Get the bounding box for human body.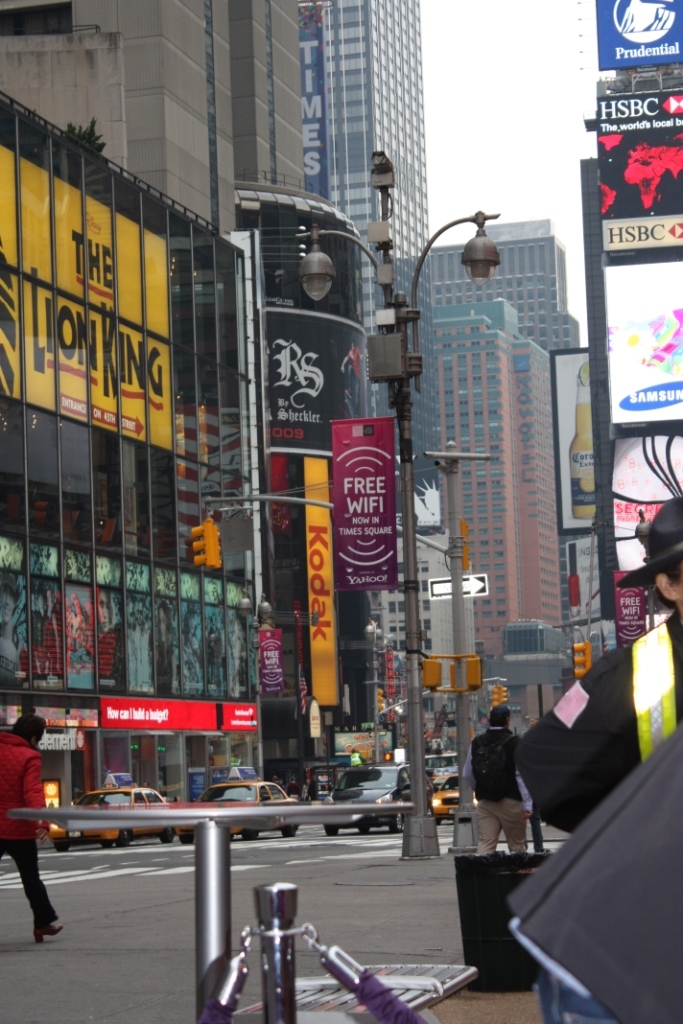
[477, 705, 544, 874].
